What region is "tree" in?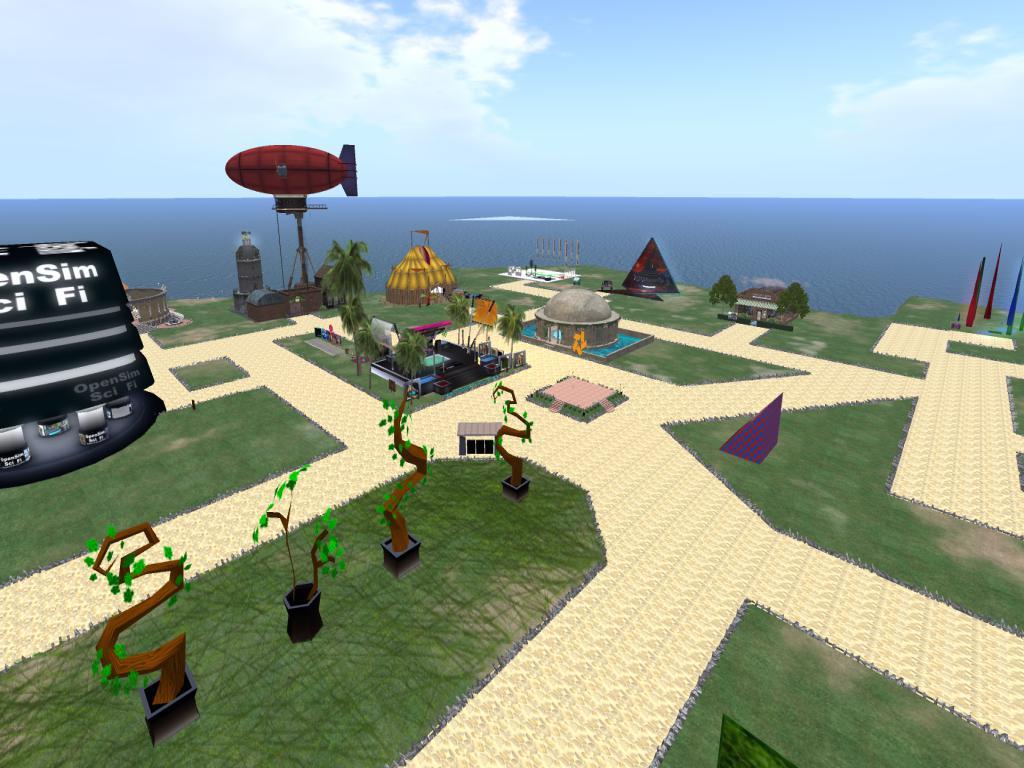
(left=389, top=333, right=420, bottom=373).
